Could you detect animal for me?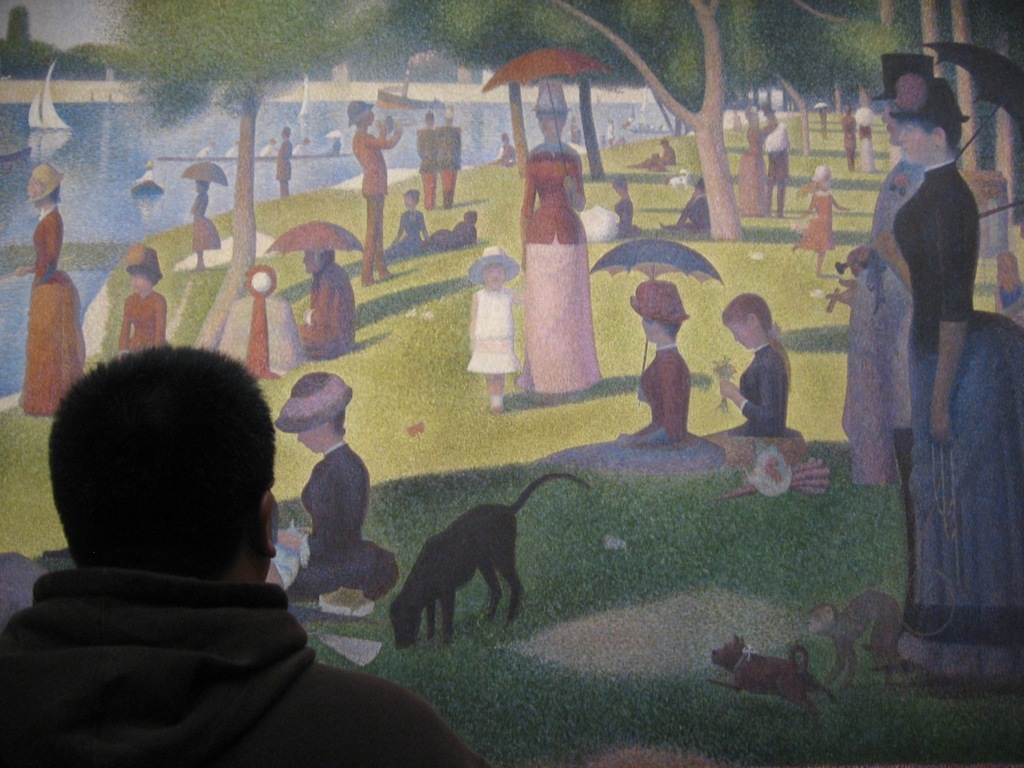
Detection result: BBox(805, 565, 961, 698).
